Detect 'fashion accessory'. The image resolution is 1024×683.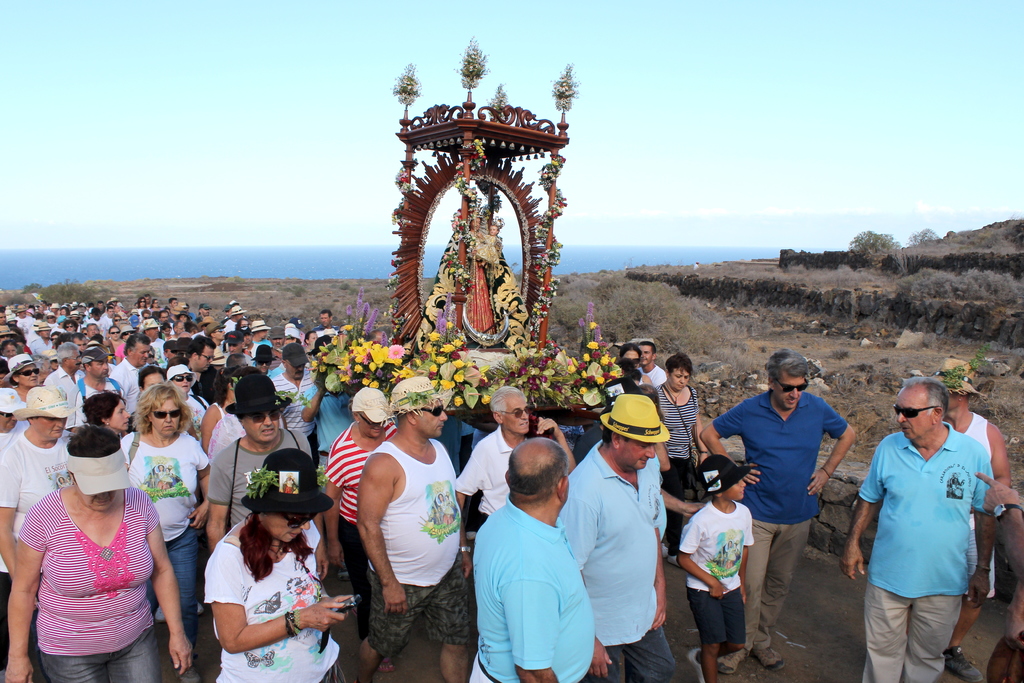
(left=993, top=500, right=1023, bottom=521).
